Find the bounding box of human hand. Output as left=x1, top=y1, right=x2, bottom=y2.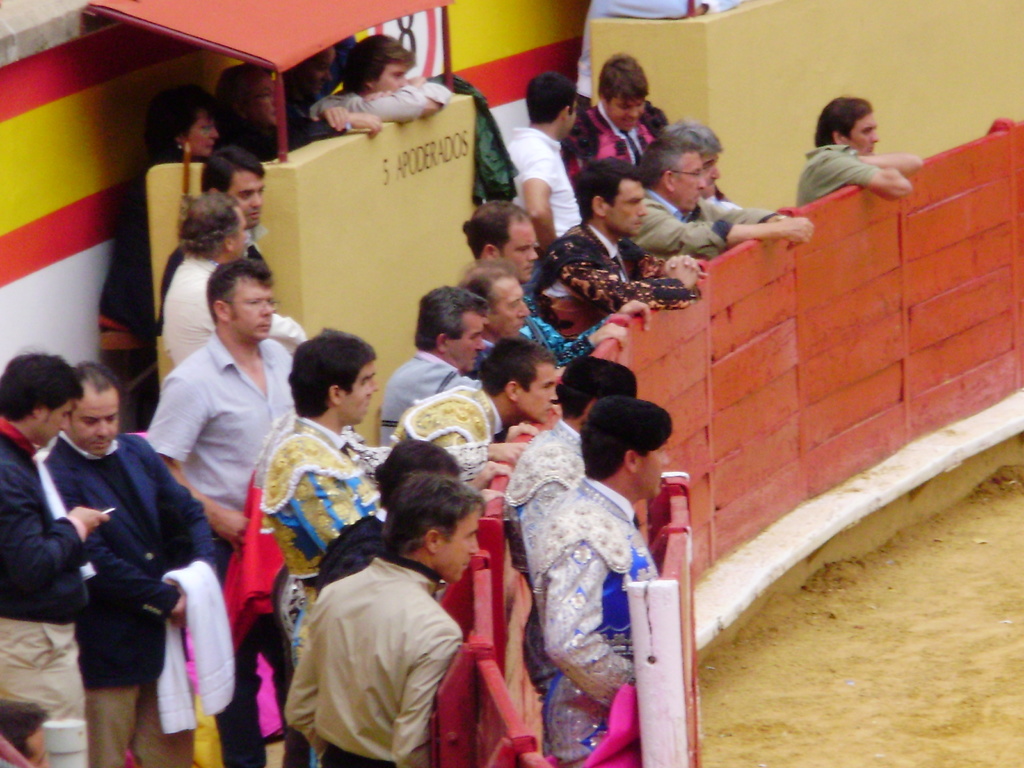
left=665, top=254, right=698, bottom=292.
